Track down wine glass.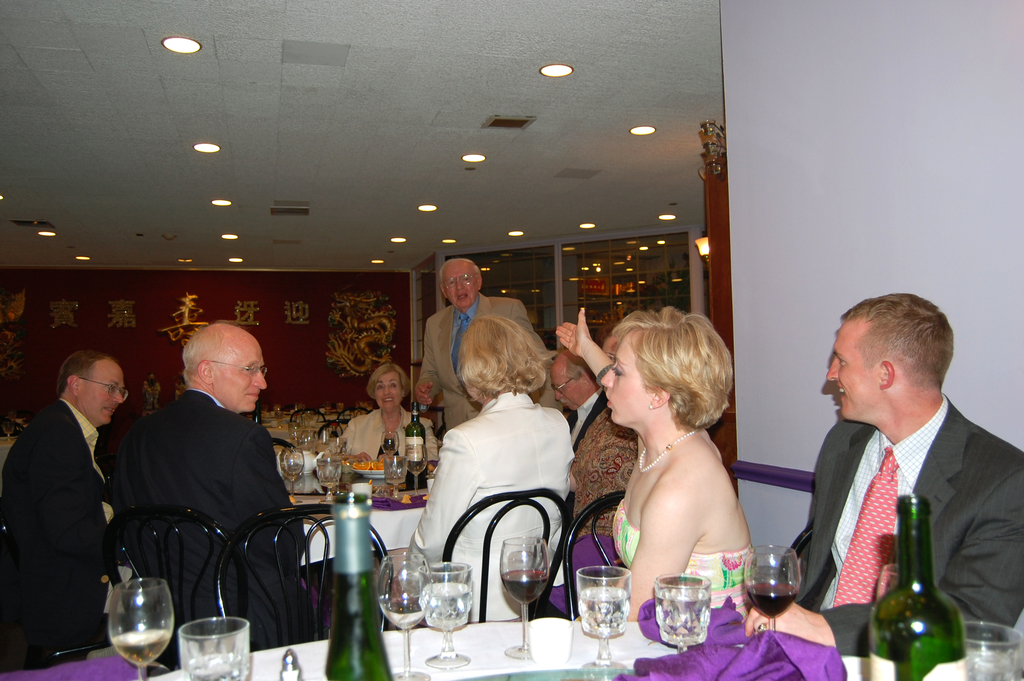
Tracked to 655 576 709 651.
